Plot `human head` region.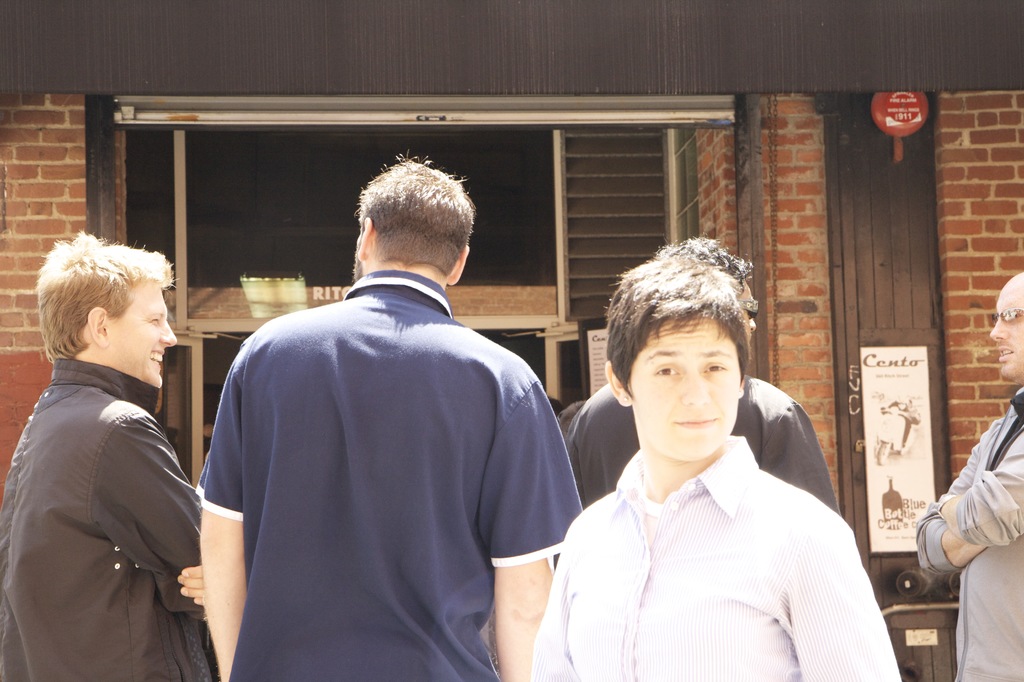
Plotted at (left=354, top=162, right=476, bottom=286).
